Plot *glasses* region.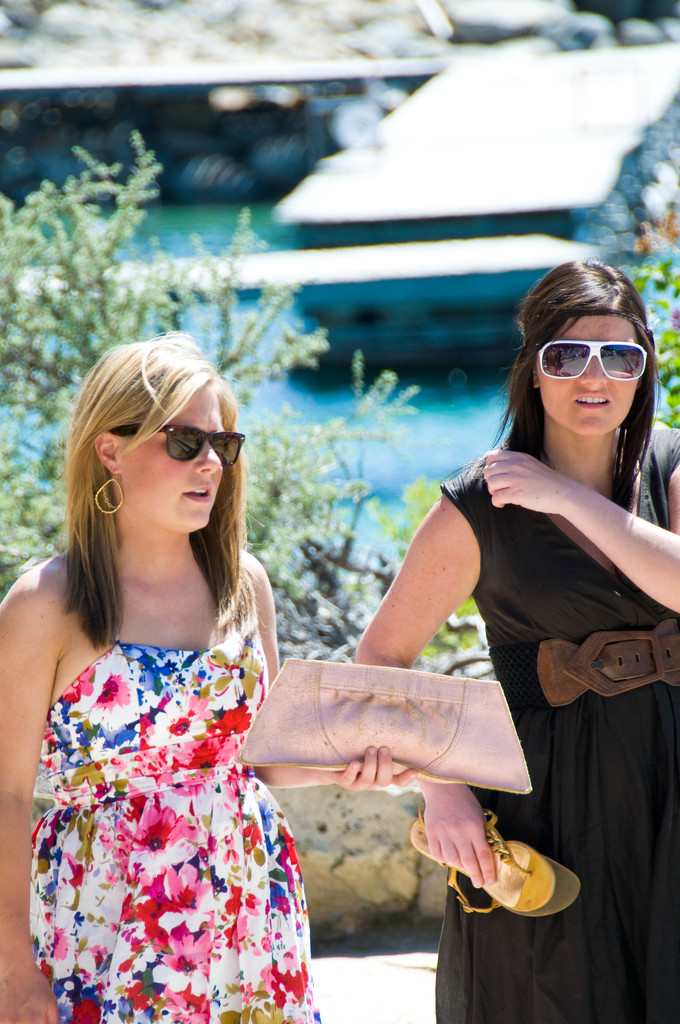
Plotted at <region>547, 331, 665, 385</region>.
